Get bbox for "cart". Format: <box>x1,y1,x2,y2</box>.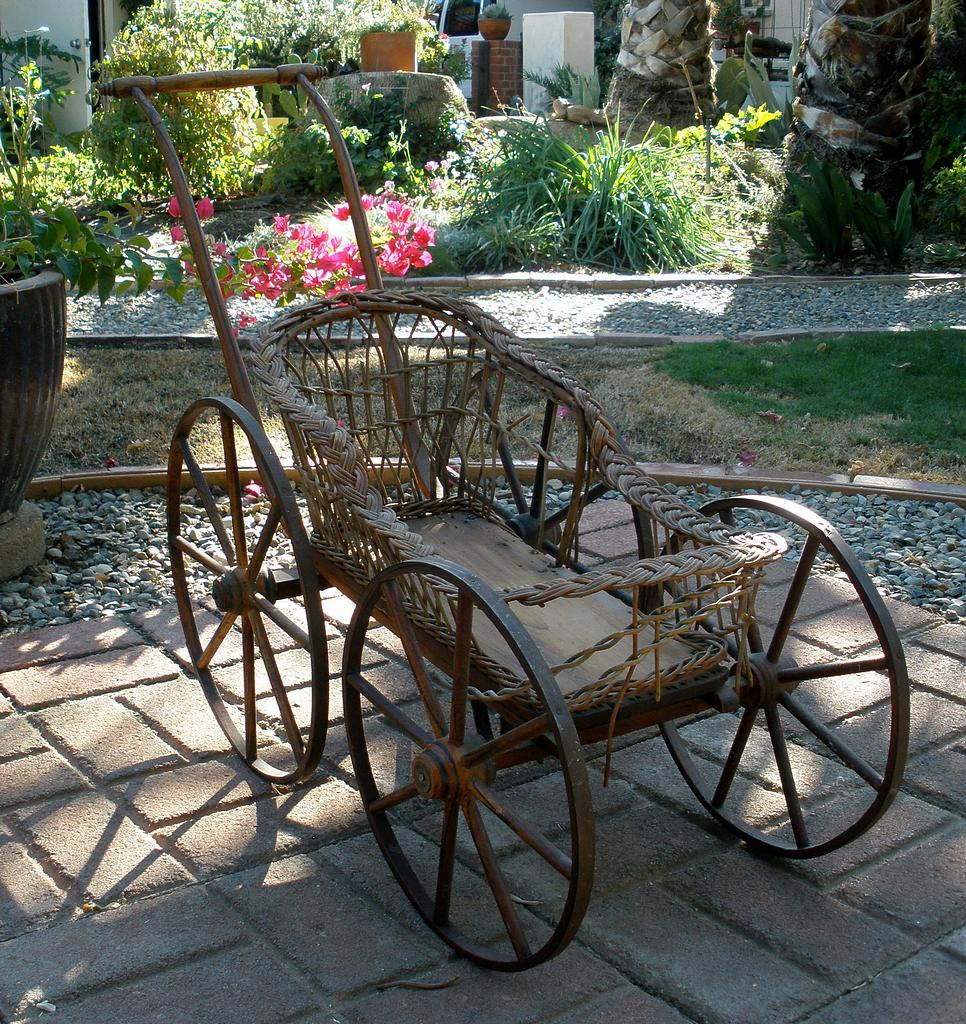
<box>106,63,910,974</box>.
